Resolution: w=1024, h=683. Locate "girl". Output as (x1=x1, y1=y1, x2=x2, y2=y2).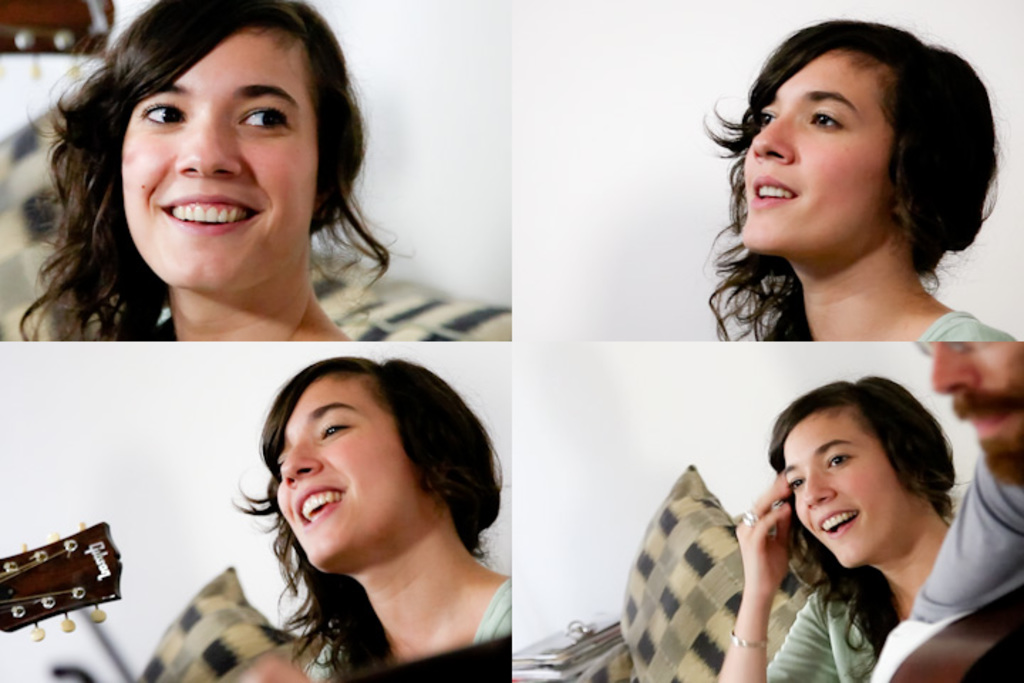
(x1=708, y1=371, x2=959, y2=682).
